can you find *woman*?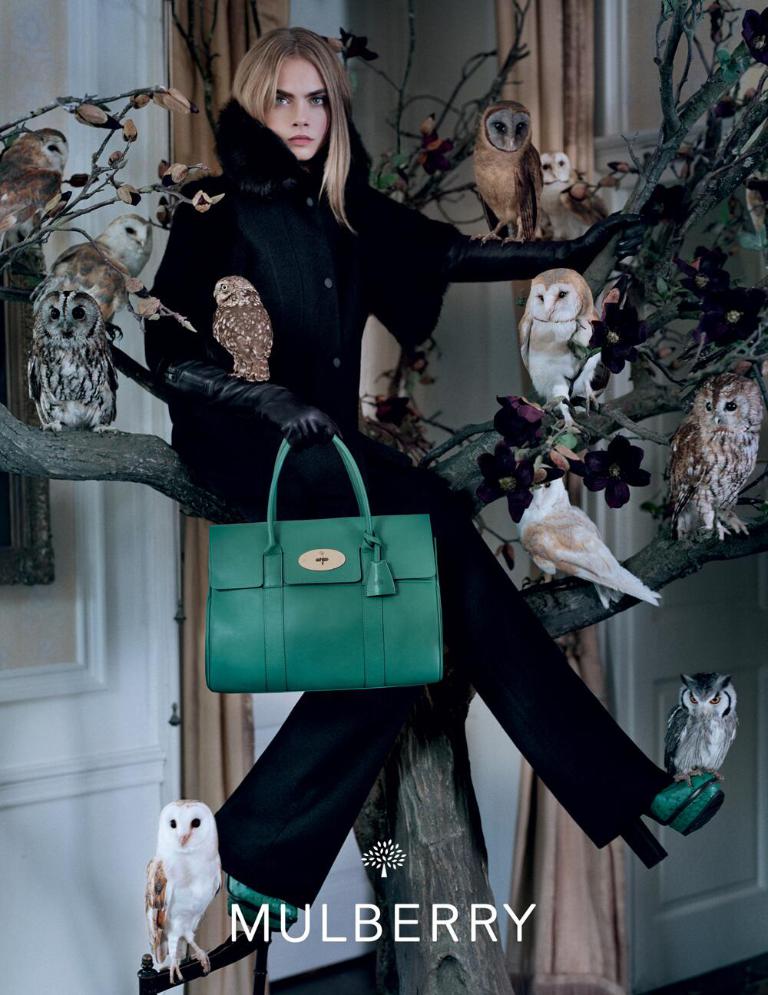
Yes, bounding box: region(142, 25, 643, 931).
